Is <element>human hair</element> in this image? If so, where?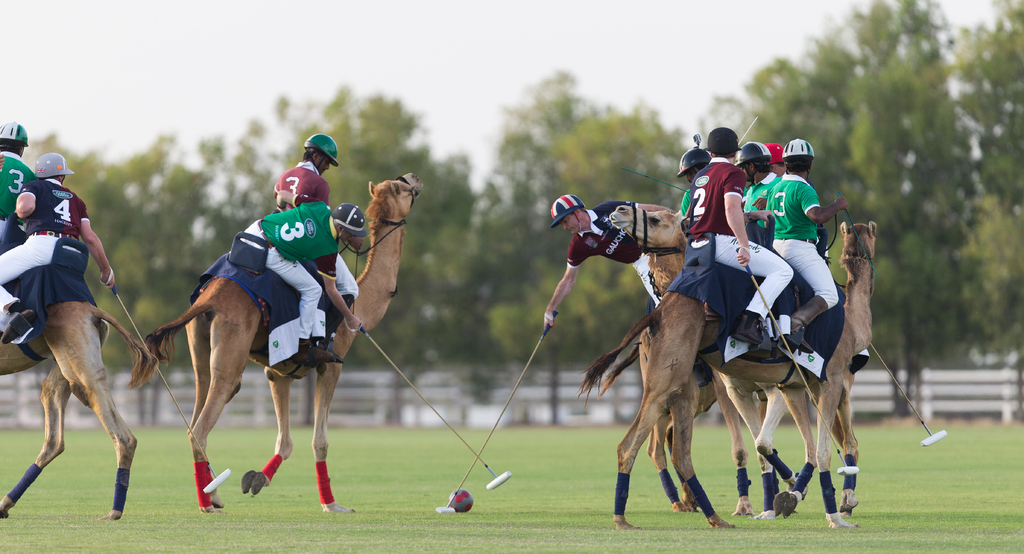
Yes, at (0, 137, 25, 156).
